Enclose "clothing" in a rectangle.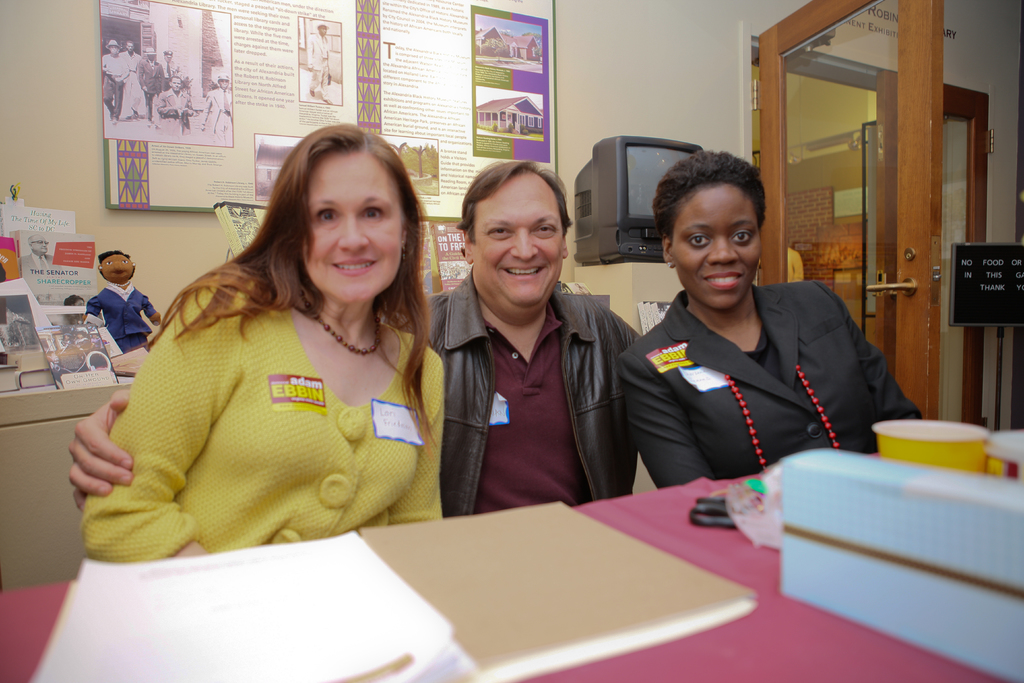
92, 277, 154, 348.
